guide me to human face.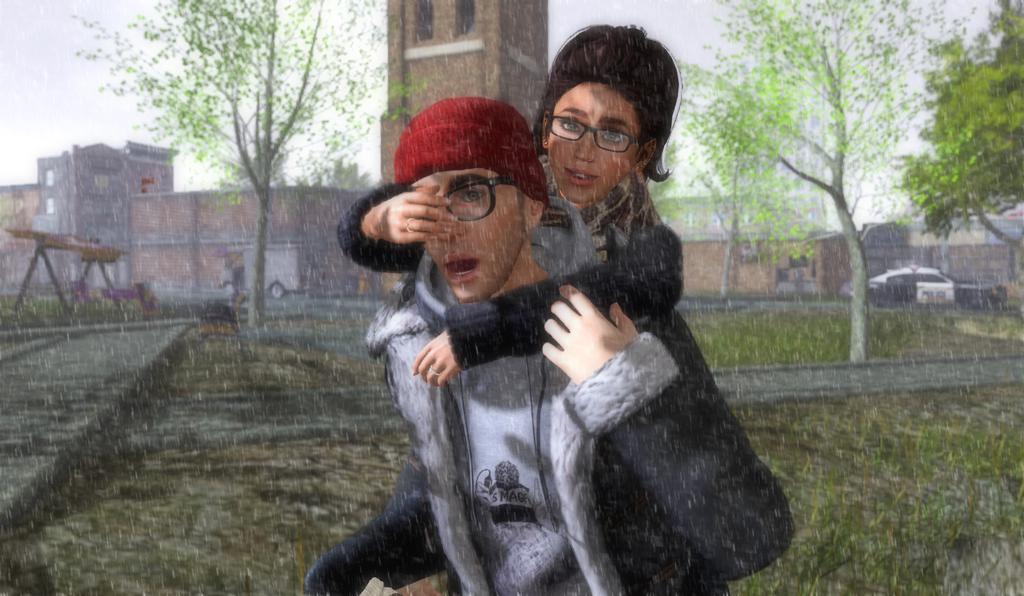
Guidance: region(407, 167, 521, 308).
